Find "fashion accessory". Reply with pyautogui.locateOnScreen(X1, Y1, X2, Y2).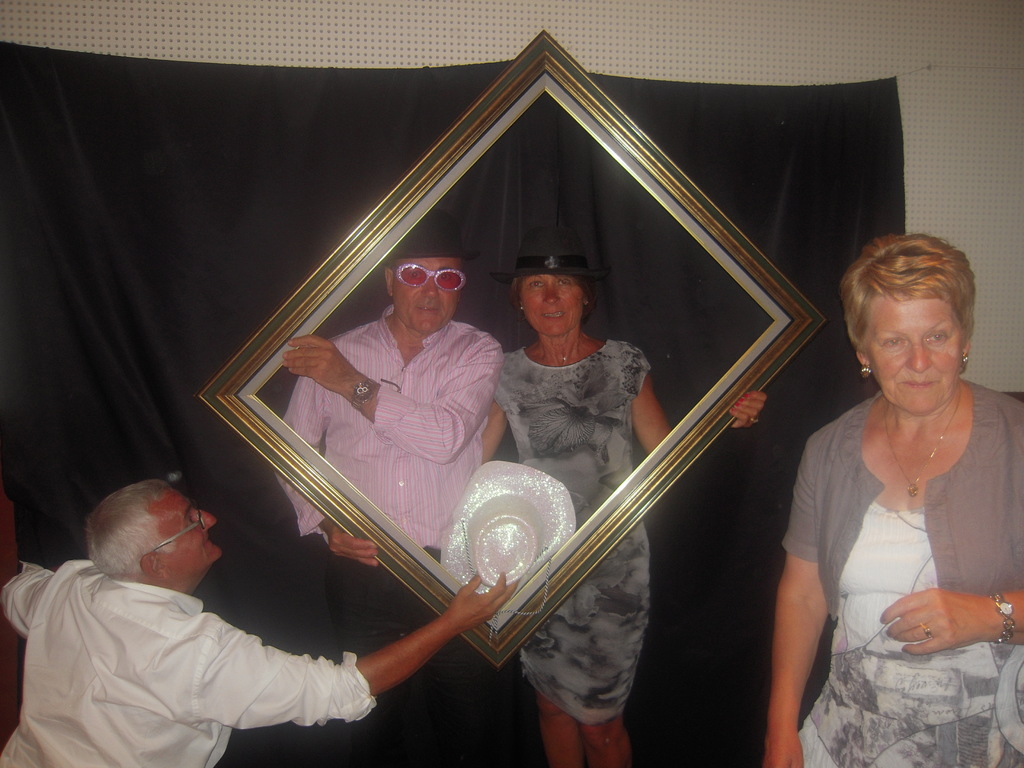
pyautogui.locateOnScreen(489, 250, 602, 300).
